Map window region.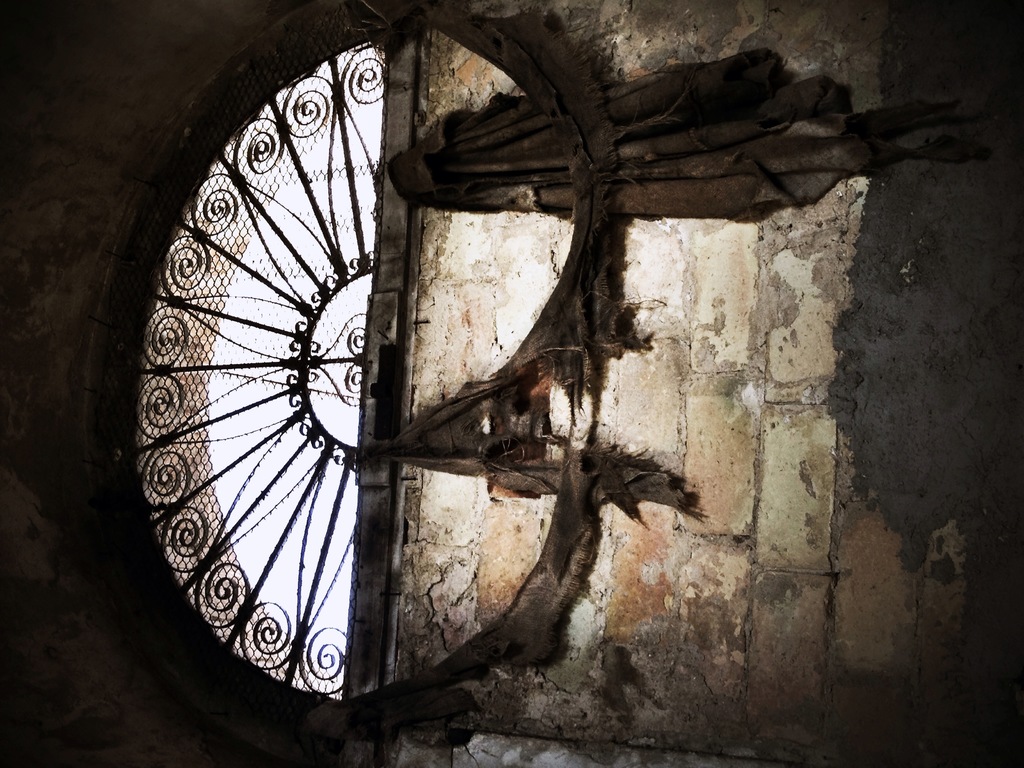
Mapped to <bbox>74, 17, 427, 767</bbox>.
